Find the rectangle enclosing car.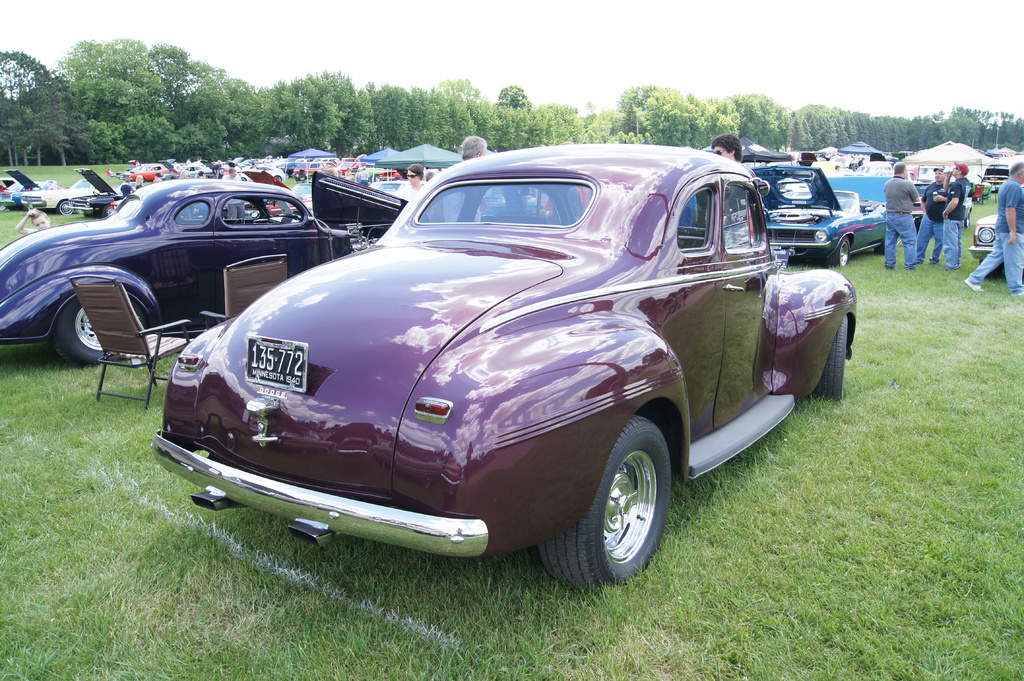
[8, 169, 57, 210].
